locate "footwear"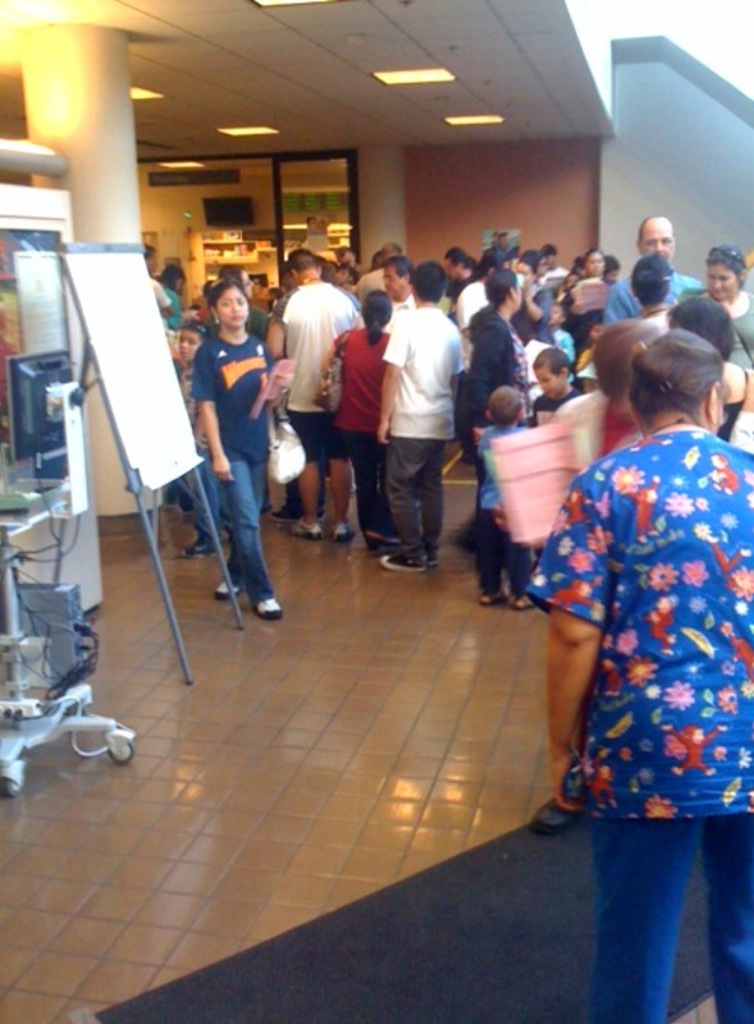
pyautogui.locateOnScreen(273, 497, 301, 520)
